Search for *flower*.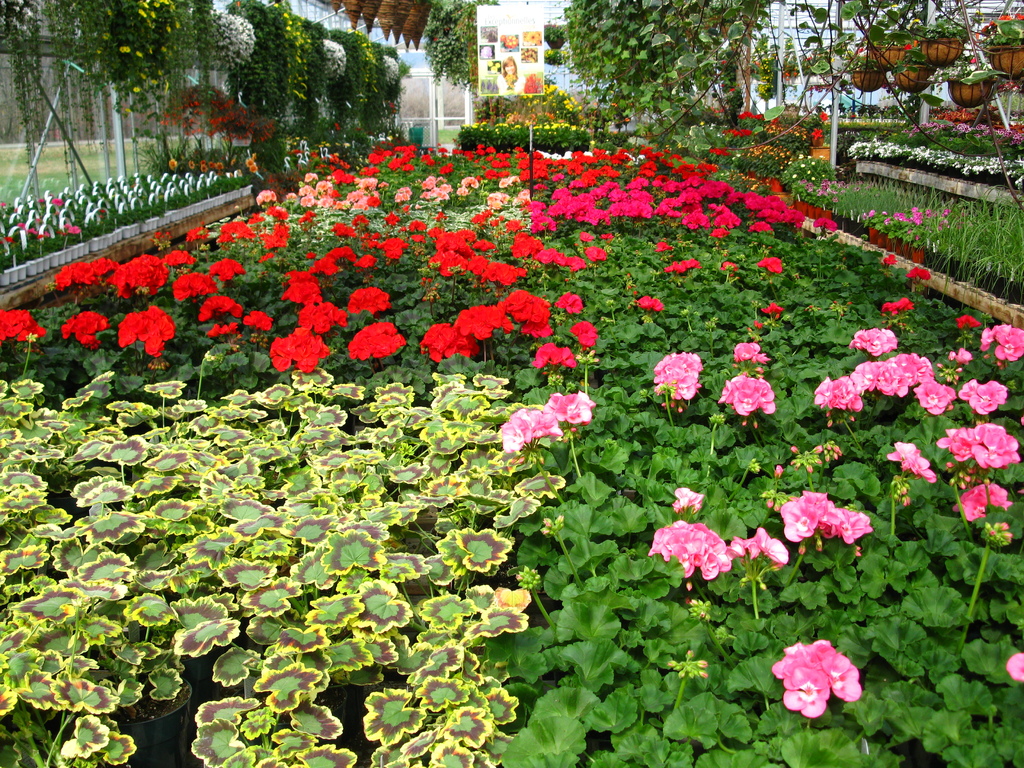
Found at (61,310,109,349).
